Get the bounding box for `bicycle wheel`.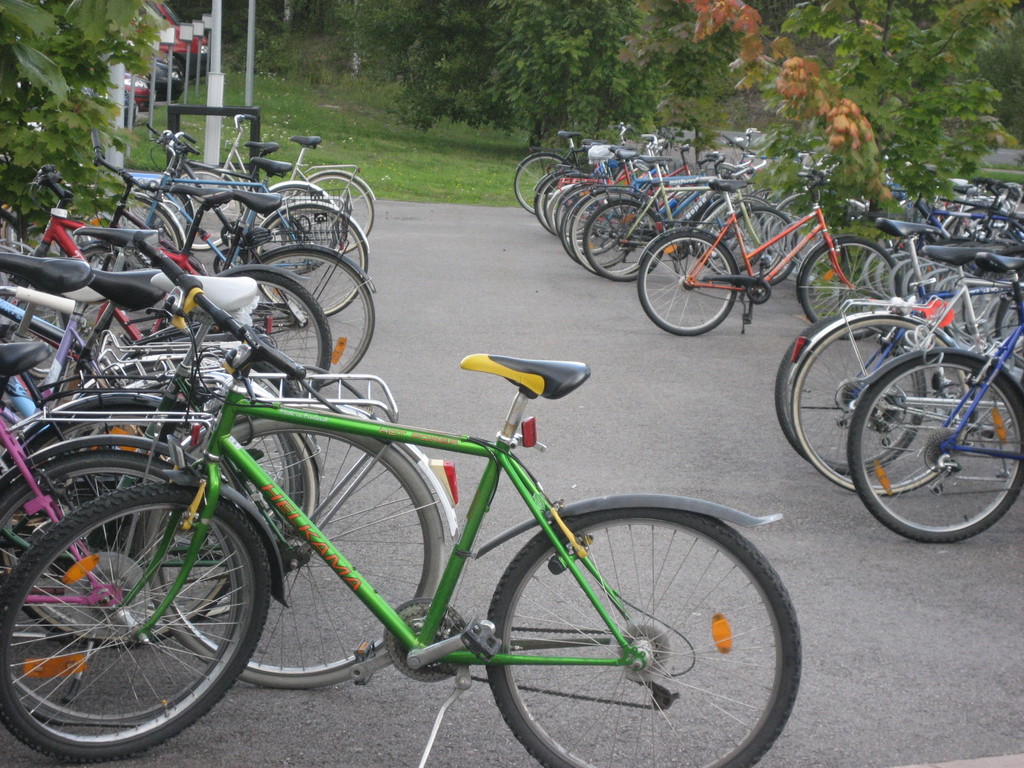
pyautogui.locateOnScreen(637, 230, 741, 339).
